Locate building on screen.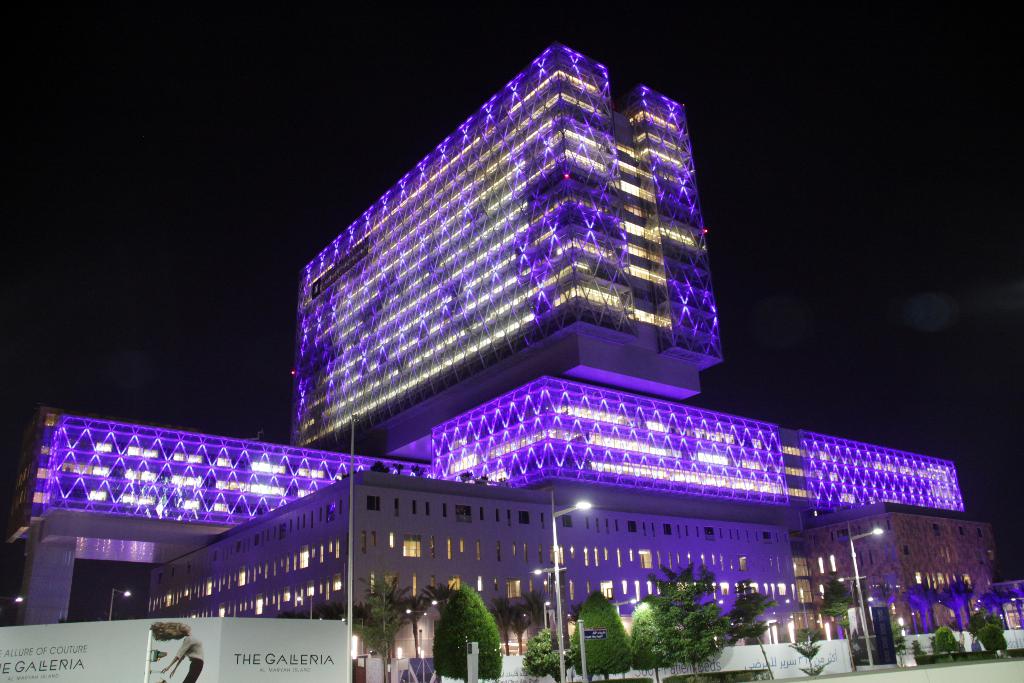
On screen at 4/38/1023/682.
